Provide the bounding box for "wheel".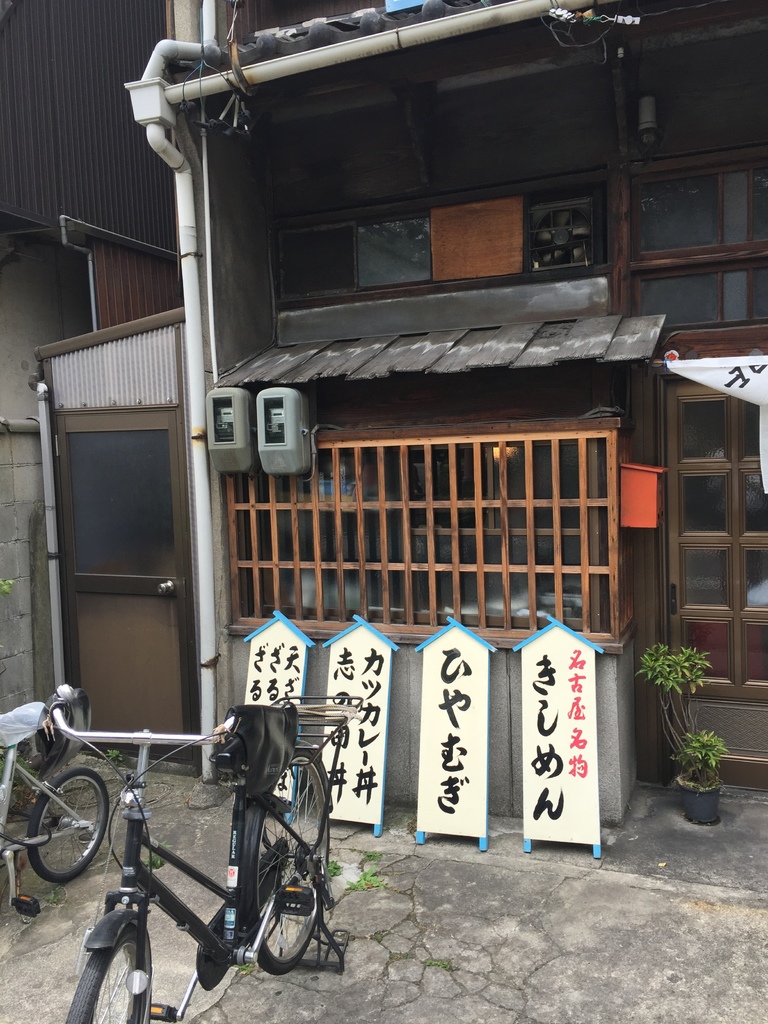
bbox=(68, 915, 140, 1023).
